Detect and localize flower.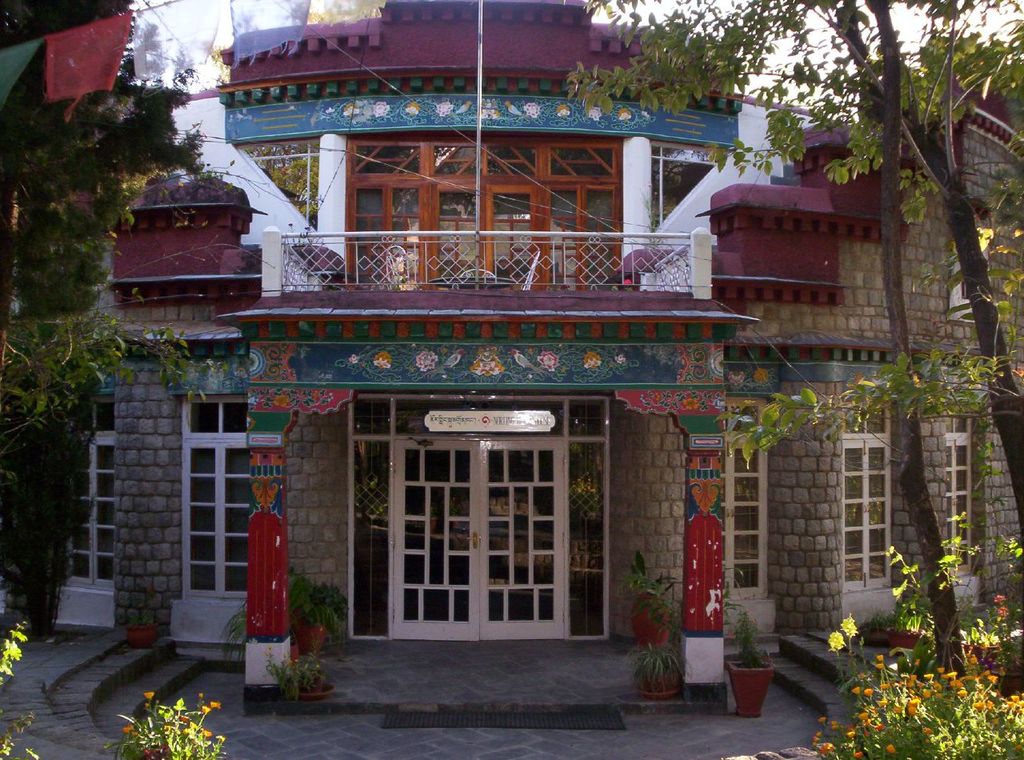
Localized at <bbox>990, 592, 1005, 606</bbox>.
